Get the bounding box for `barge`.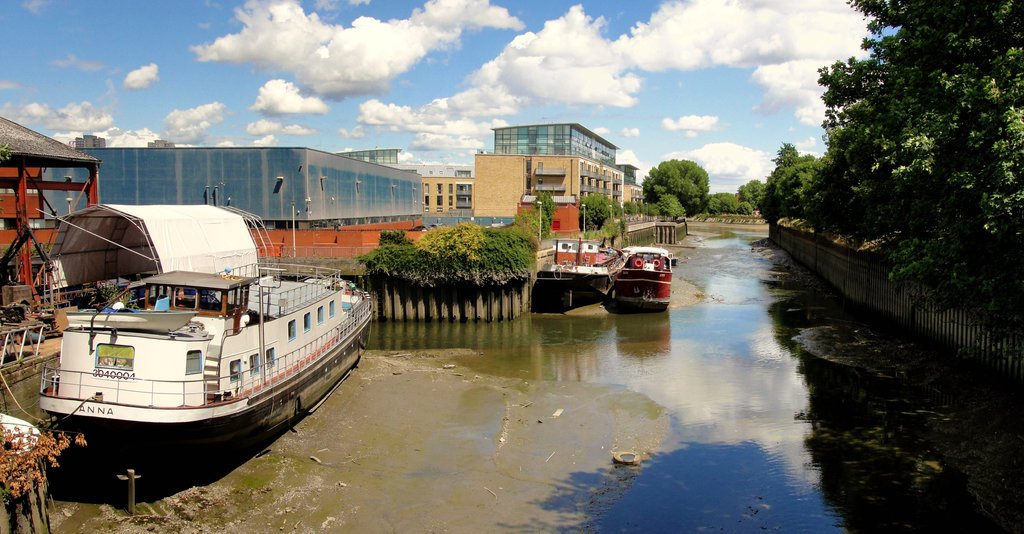
(x1=38, y1=270, x2=373, y2=448).
